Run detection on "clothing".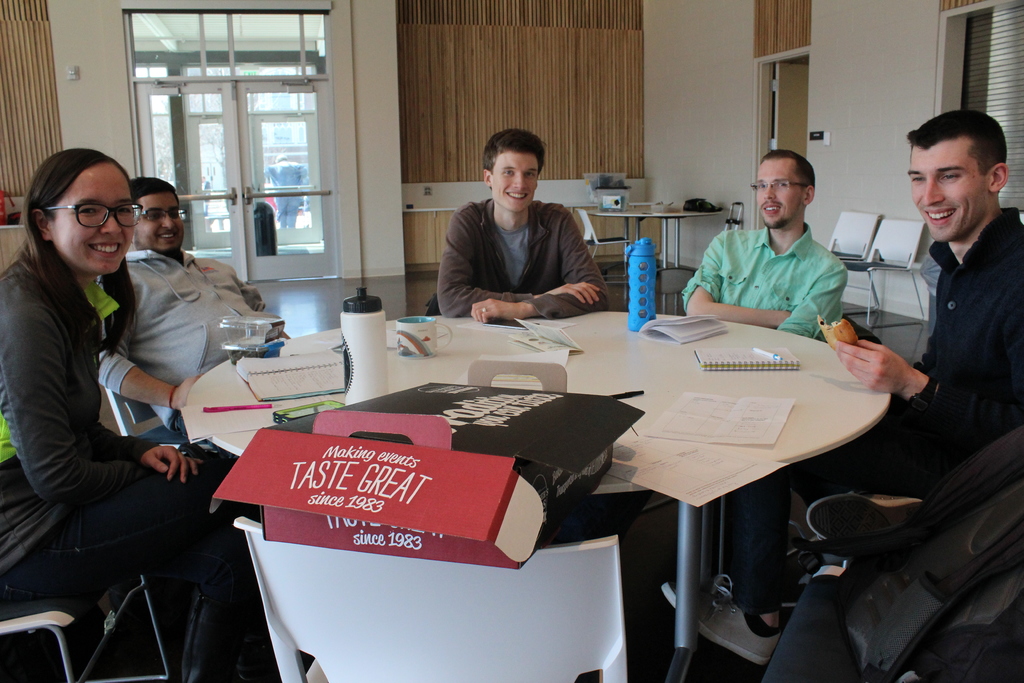
Result: <box>673,214,854,335</box>.
